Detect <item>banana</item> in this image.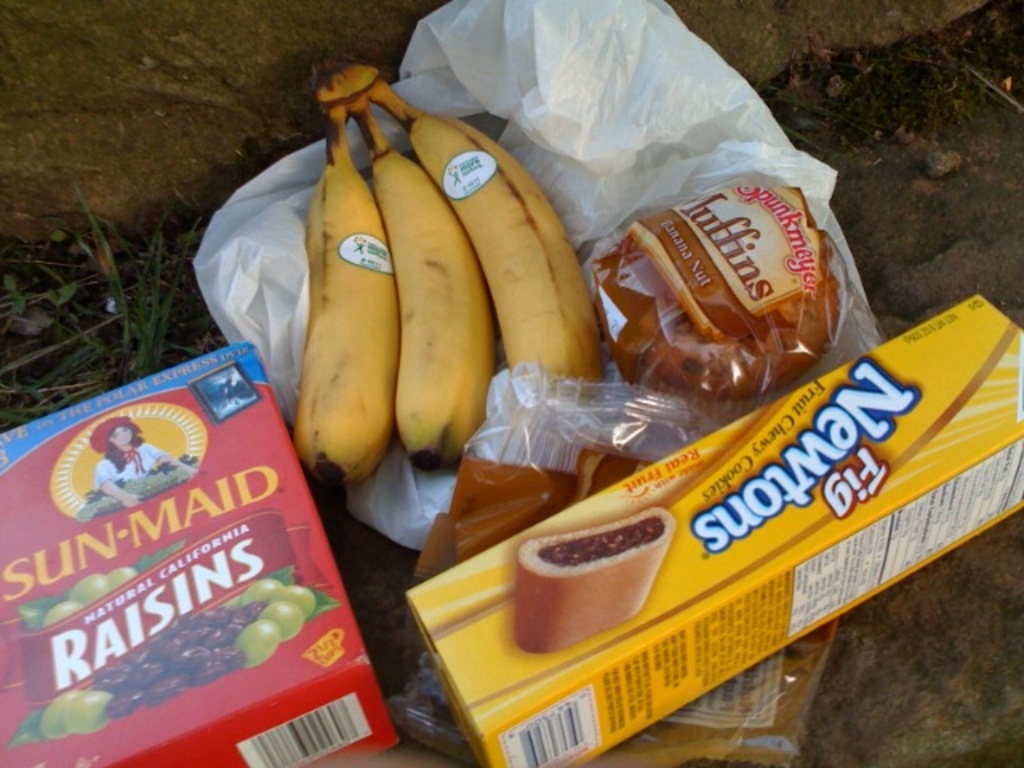
Detection: select_region(362, 101, 499, 467).
